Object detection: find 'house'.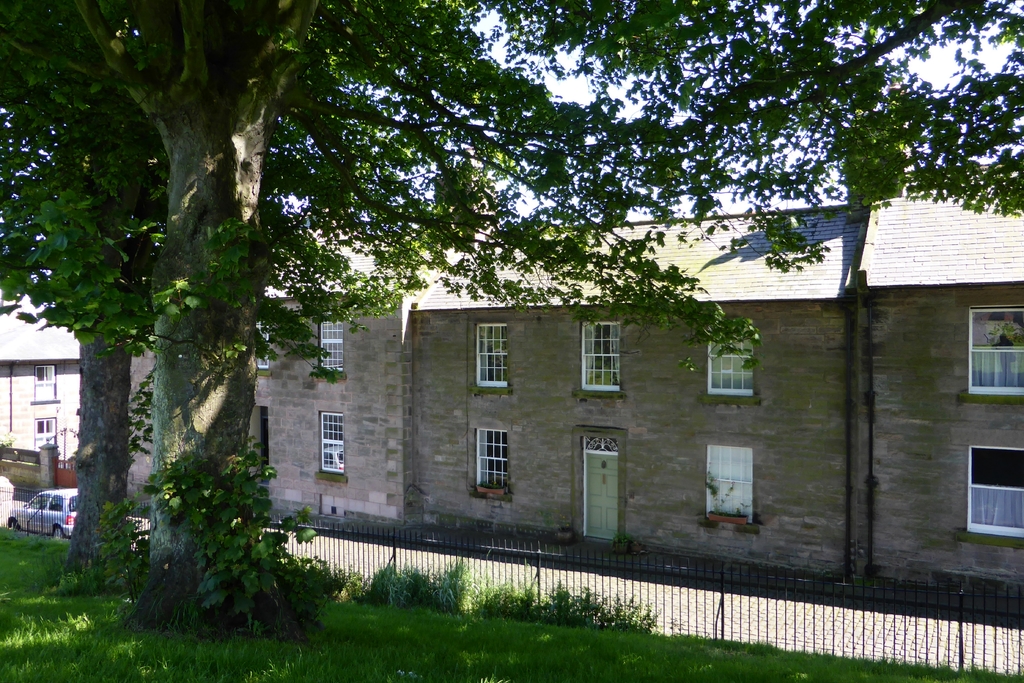
bbox=[0, 289, 179, 473].
